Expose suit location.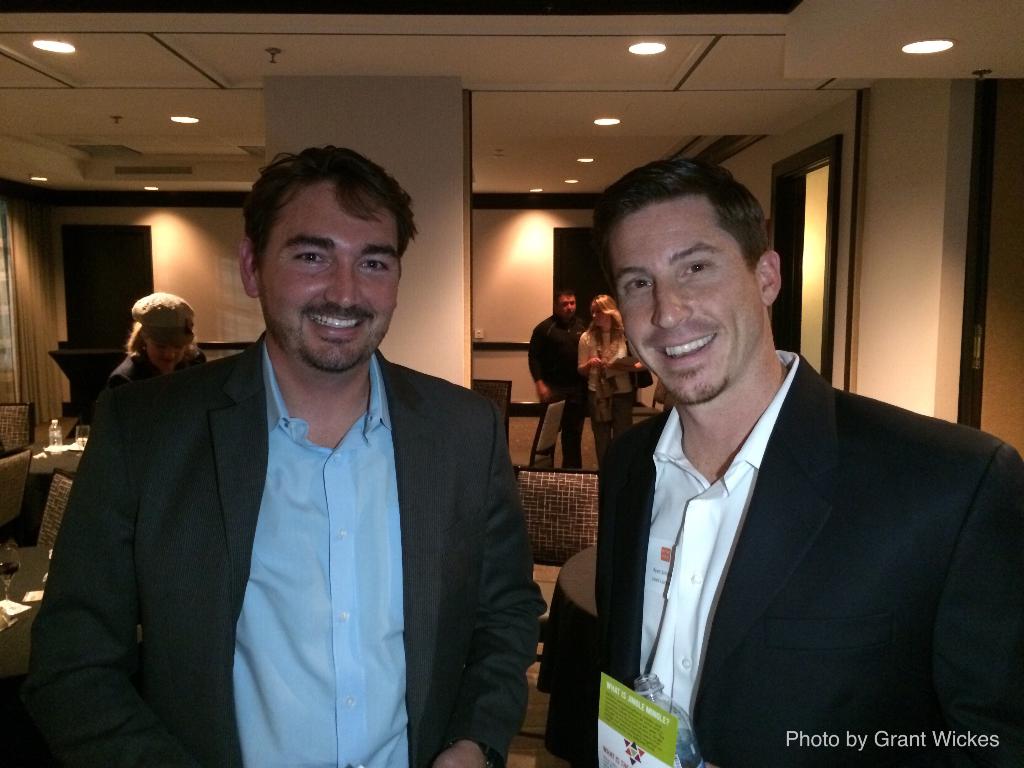
Exposed at region(15, 336, 546, 767).
